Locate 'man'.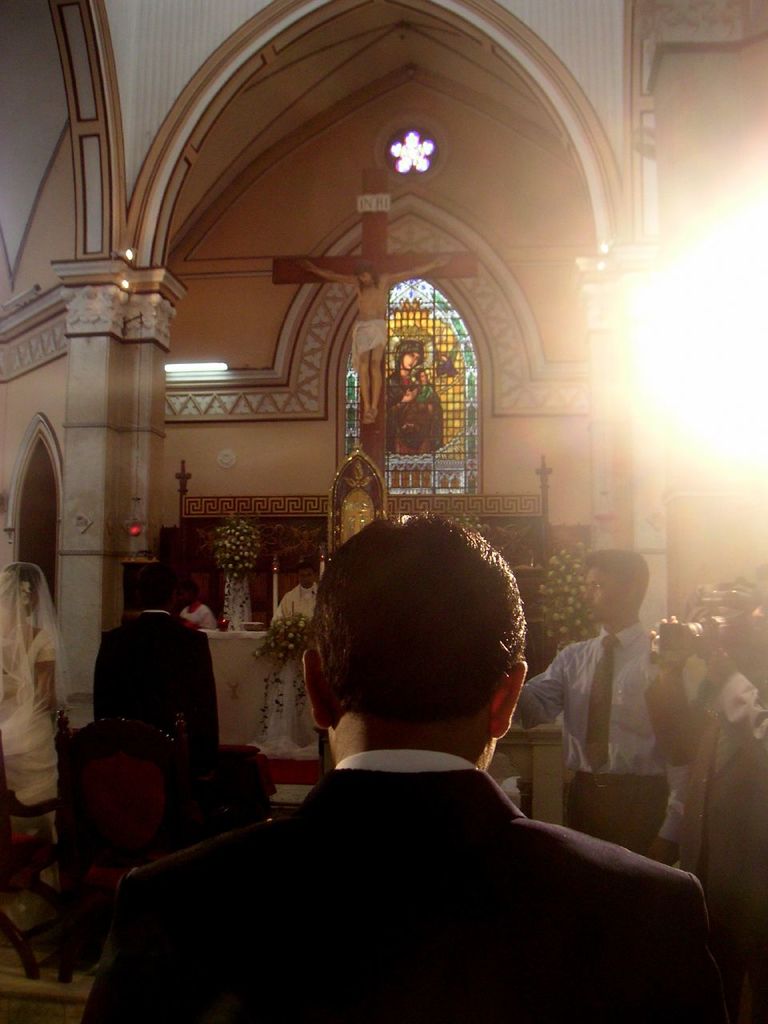
Bounding box: locate(642, 565, 767, 889).
